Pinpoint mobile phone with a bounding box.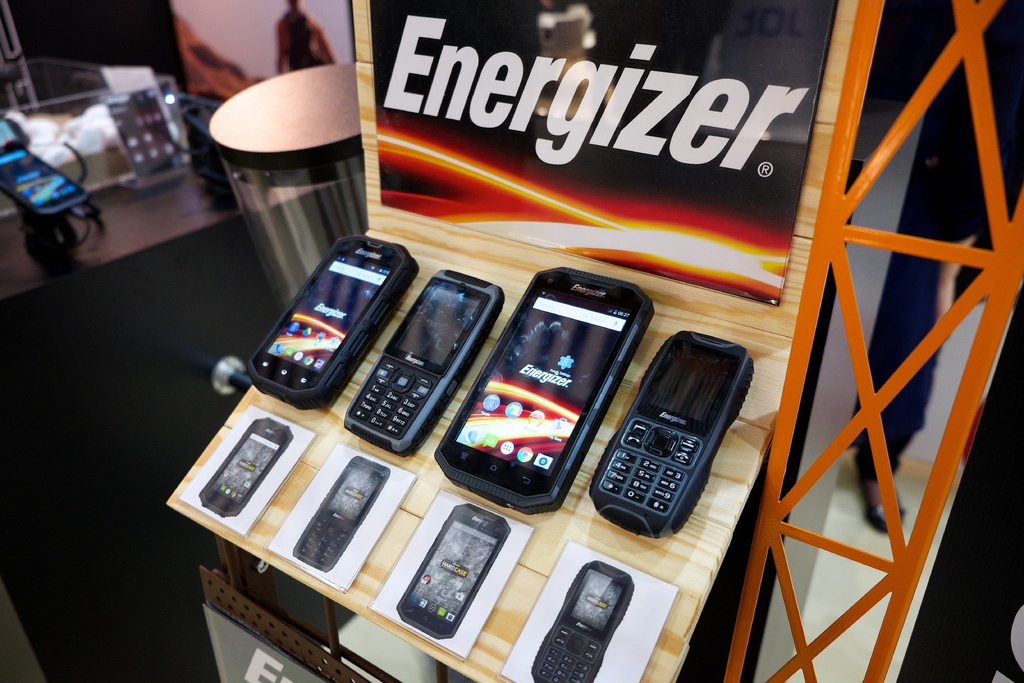
0/115/93/216.
